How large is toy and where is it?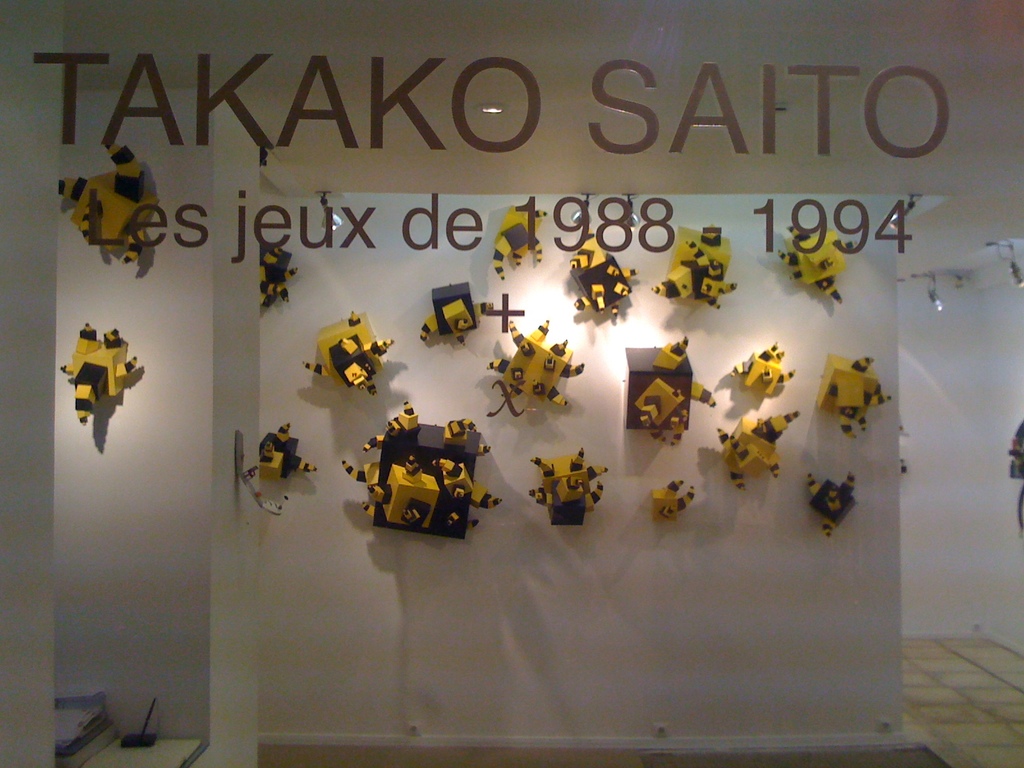
Bounding box: (x1=776, y1=226, x2=854, y2=305).
